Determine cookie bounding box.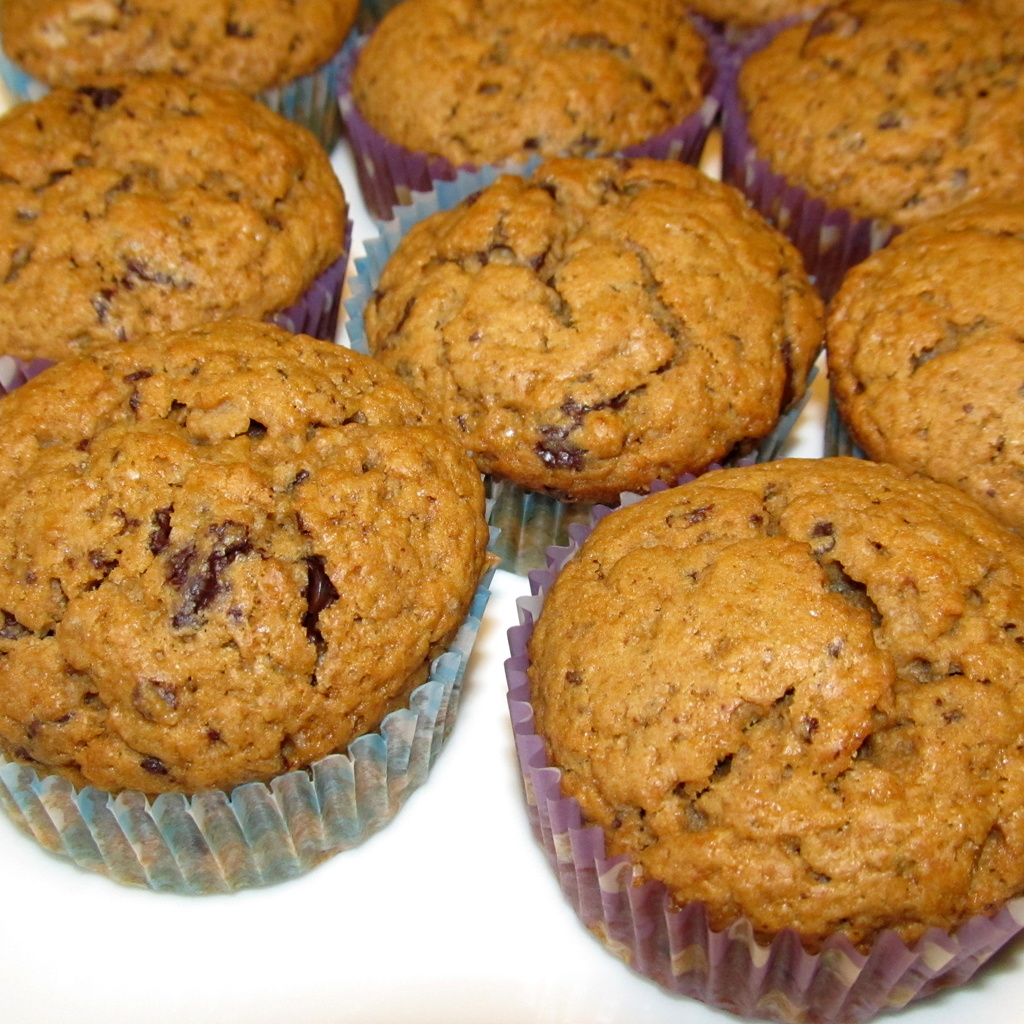
Determined: BBox(0, 327, 506, 847).
